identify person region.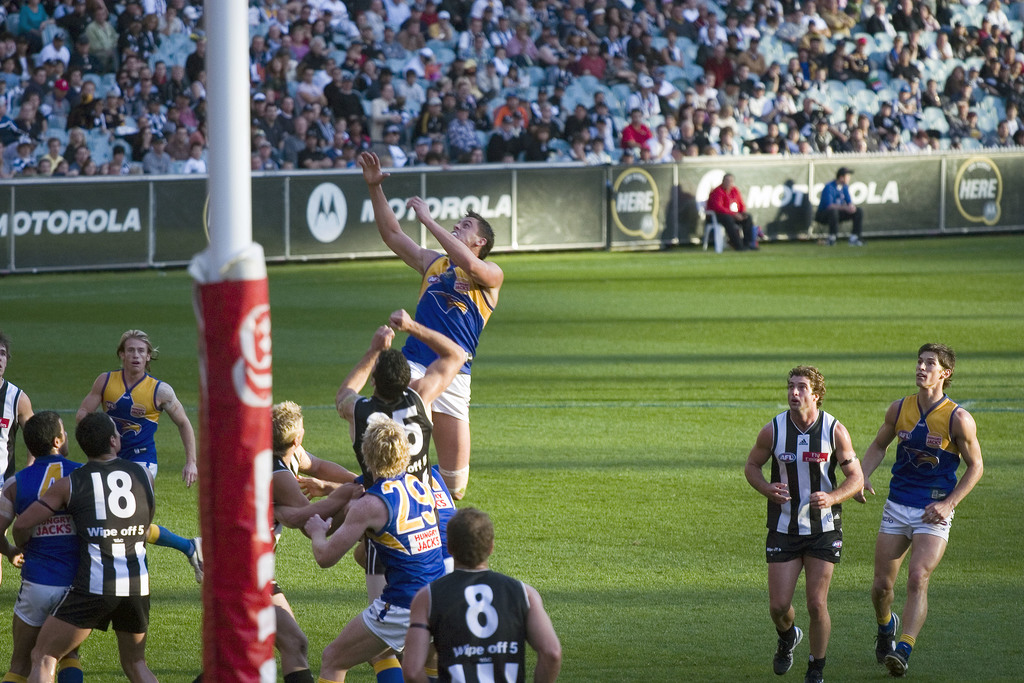
Region: <box>74,329,205,589</box>.
